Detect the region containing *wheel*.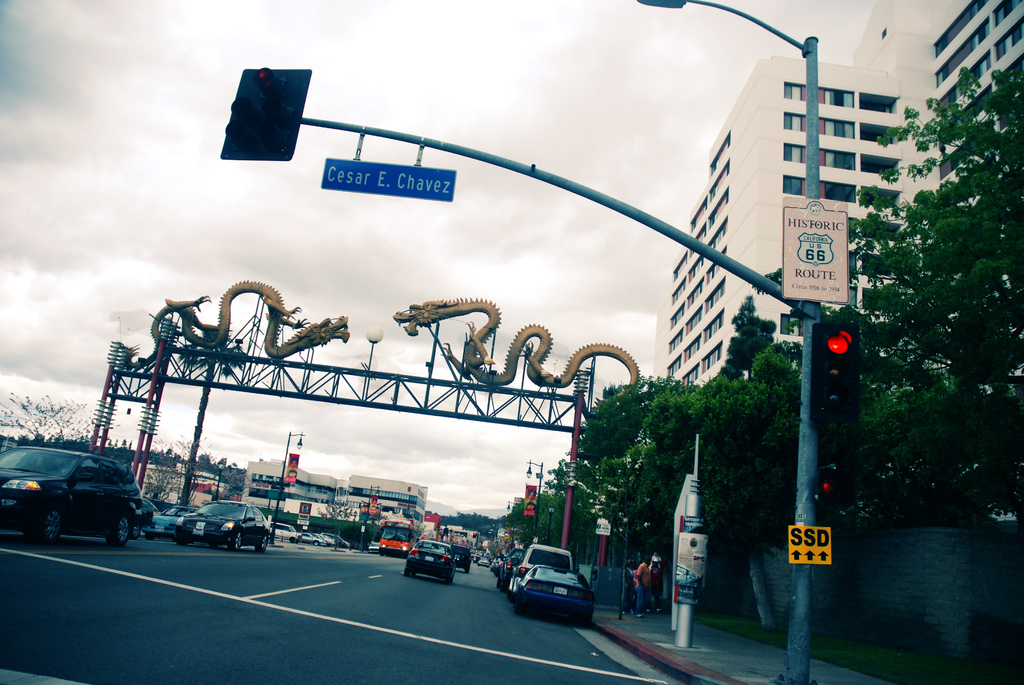
crop(517, 602, 528, 618).
